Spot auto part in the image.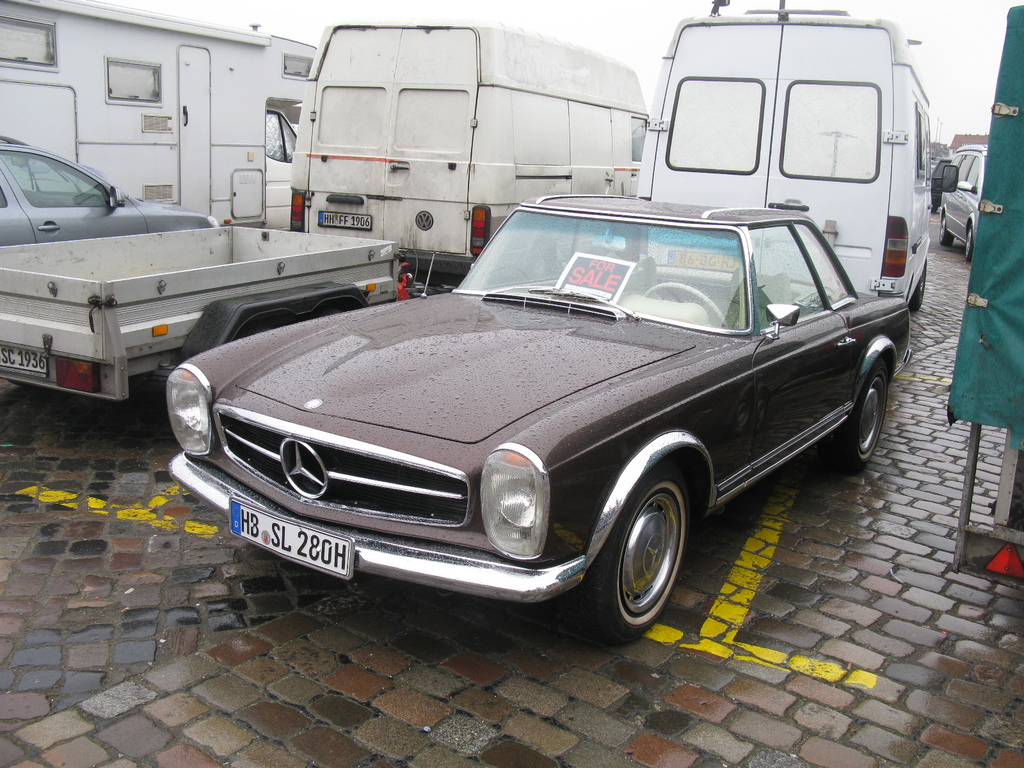
auto part found at box=[483, 450, 554, 566].
